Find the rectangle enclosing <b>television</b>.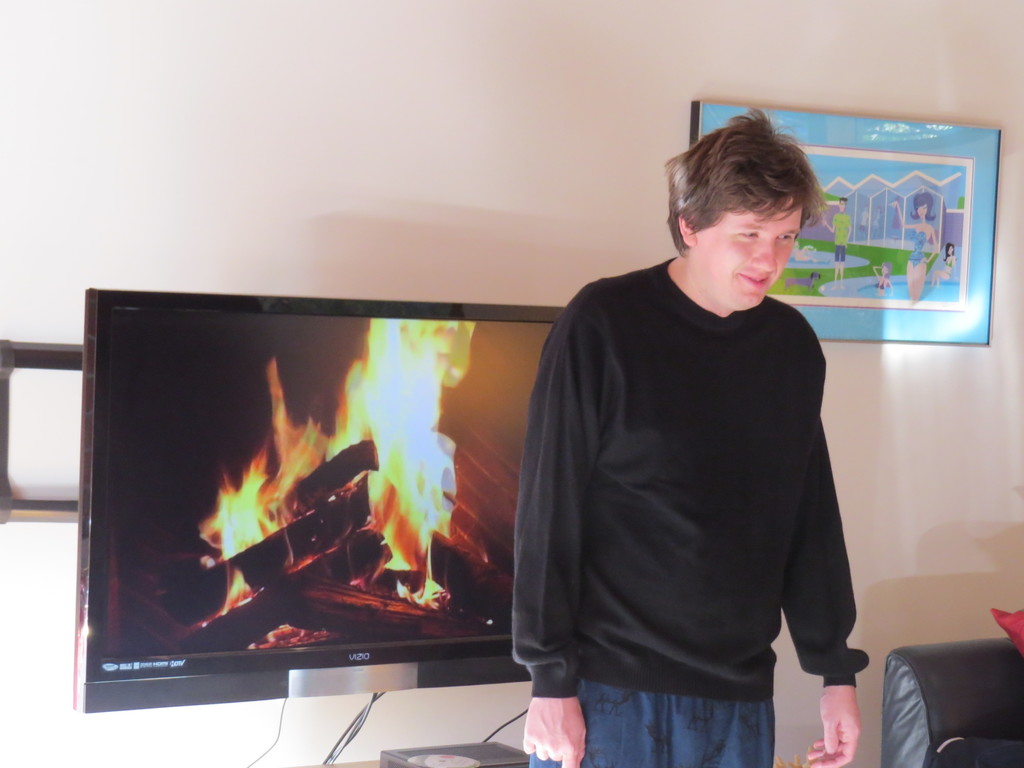
crop(75, 287, 566, 711).
